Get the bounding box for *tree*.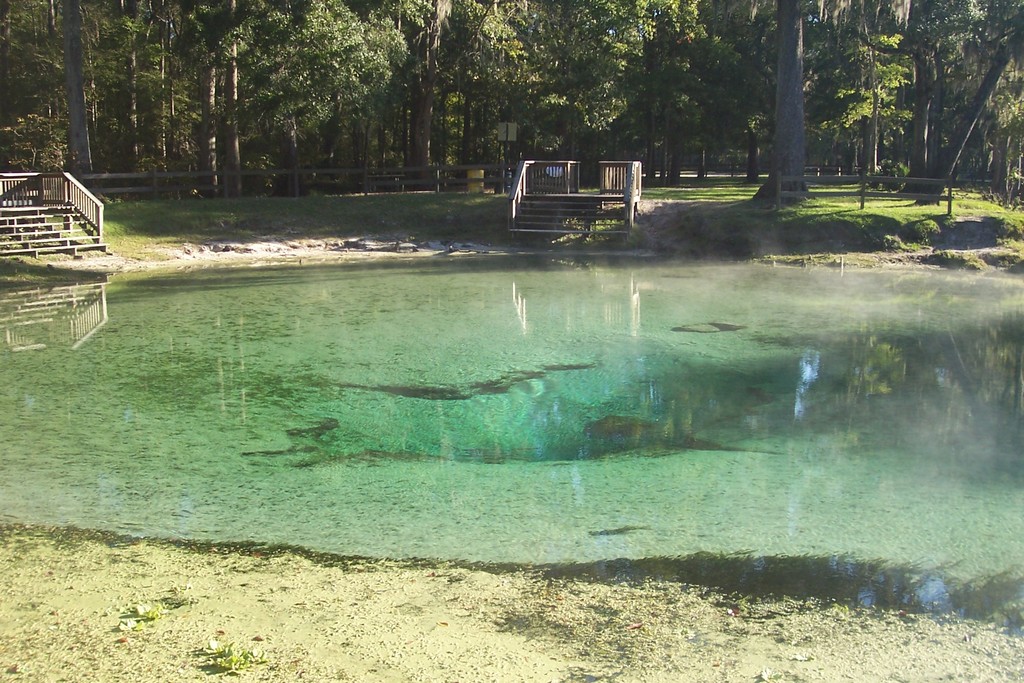
[left=138, top=0, right=262, bottom=202].
